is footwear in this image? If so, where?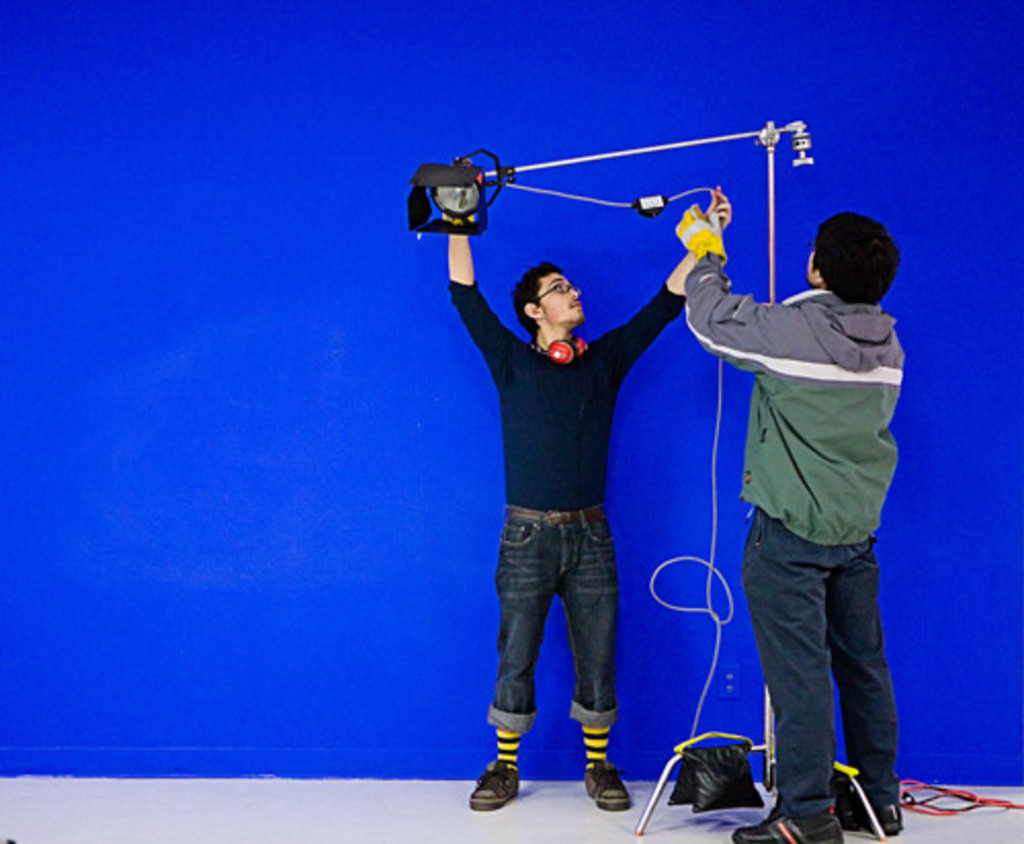
Yes, at 838:801:905:836.
